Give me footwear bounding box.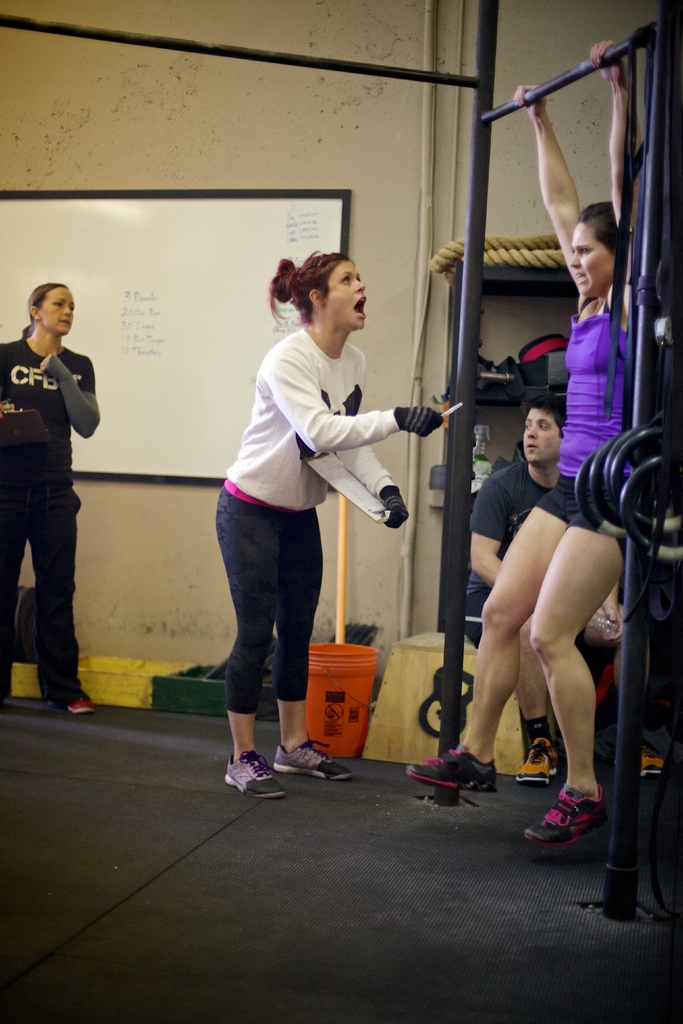
518,779,609,852.
